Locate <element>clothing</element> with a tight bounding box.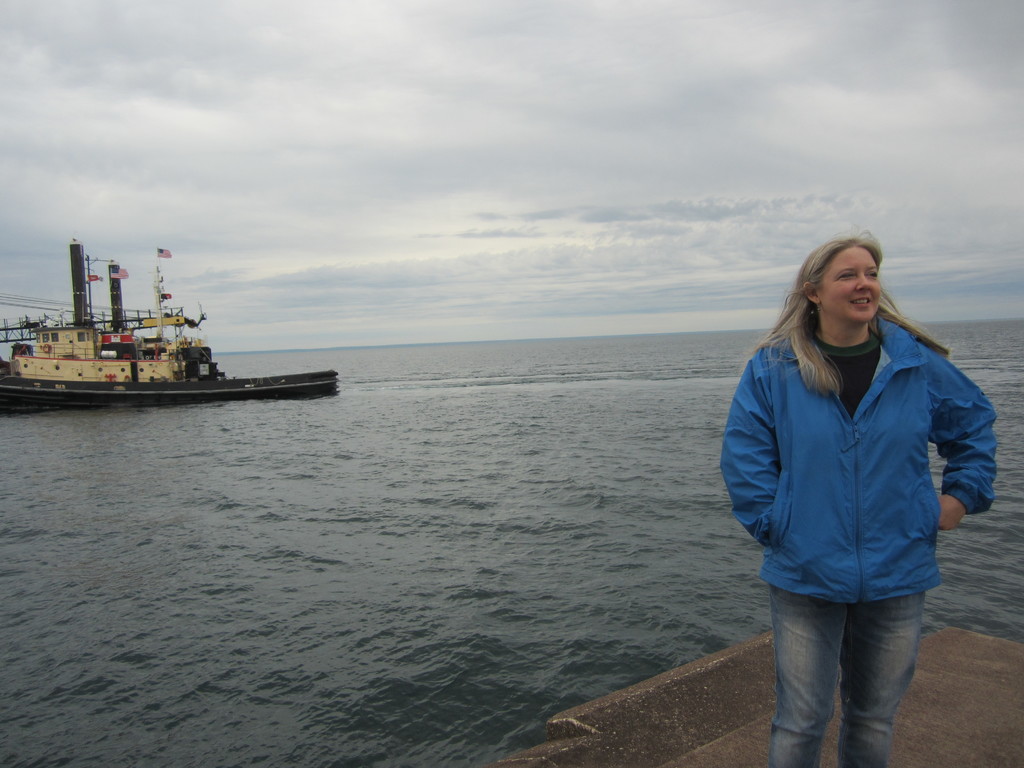
detection(732, 257, 1004, 600).
